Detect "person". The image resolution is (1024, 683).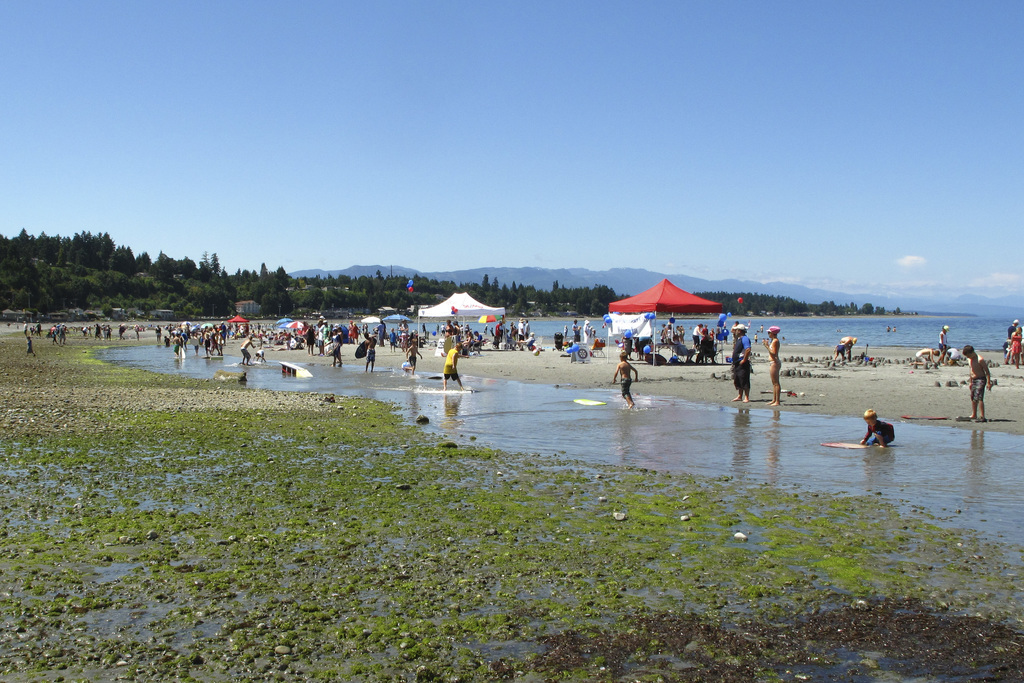
rect(856, 402, 898, 447).
